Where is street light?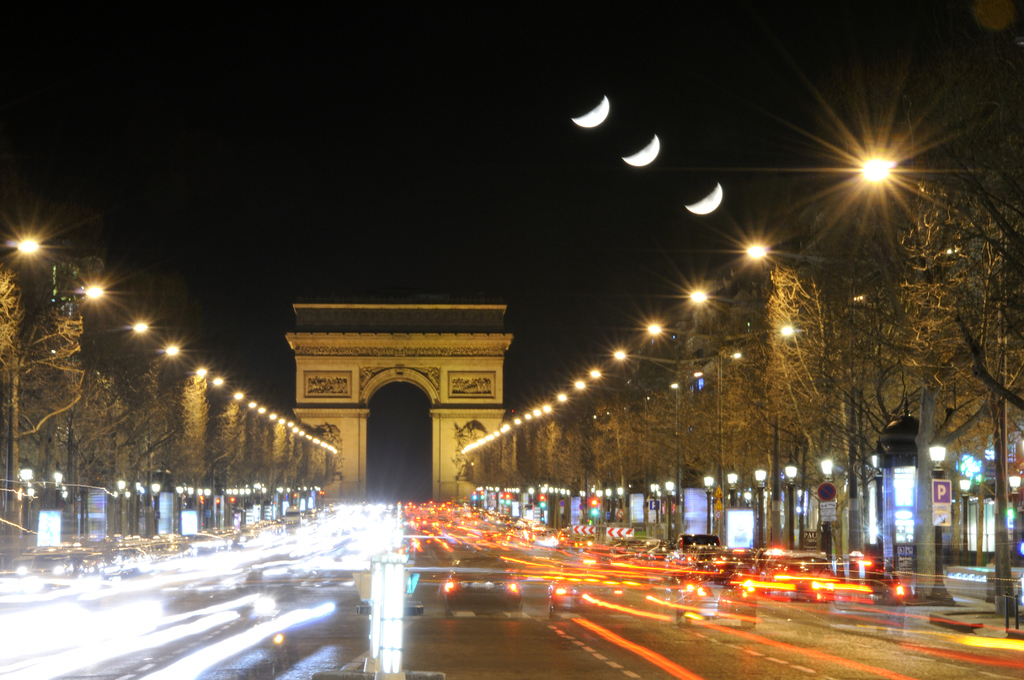
crop(196, 487, 204, 530).
